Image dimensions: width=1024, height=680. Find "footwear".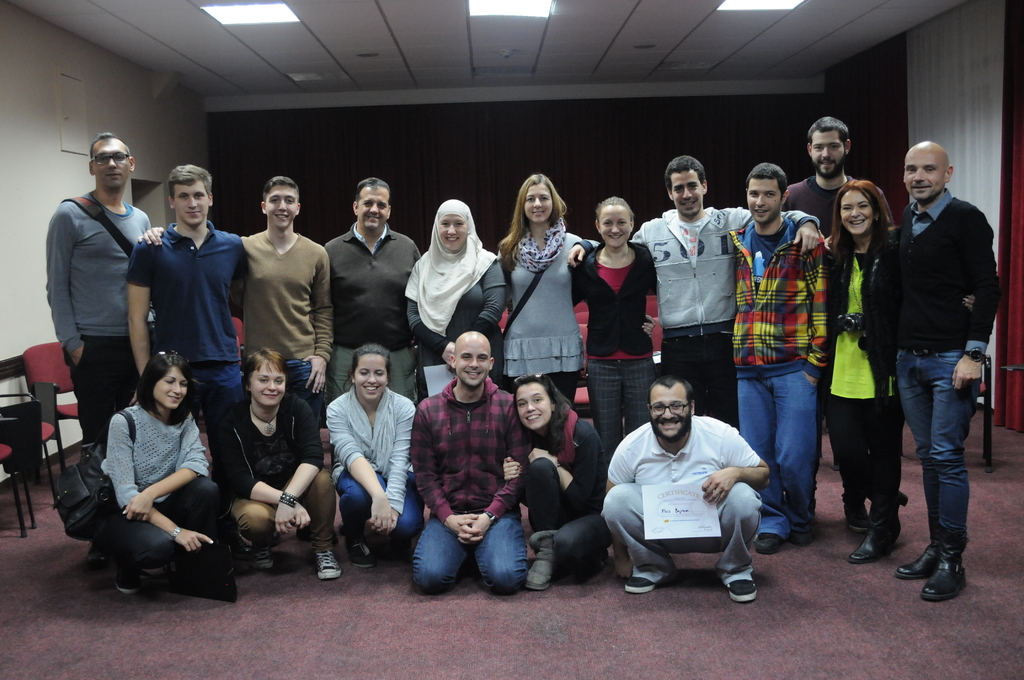
<box>237,539,270,569</box>.
